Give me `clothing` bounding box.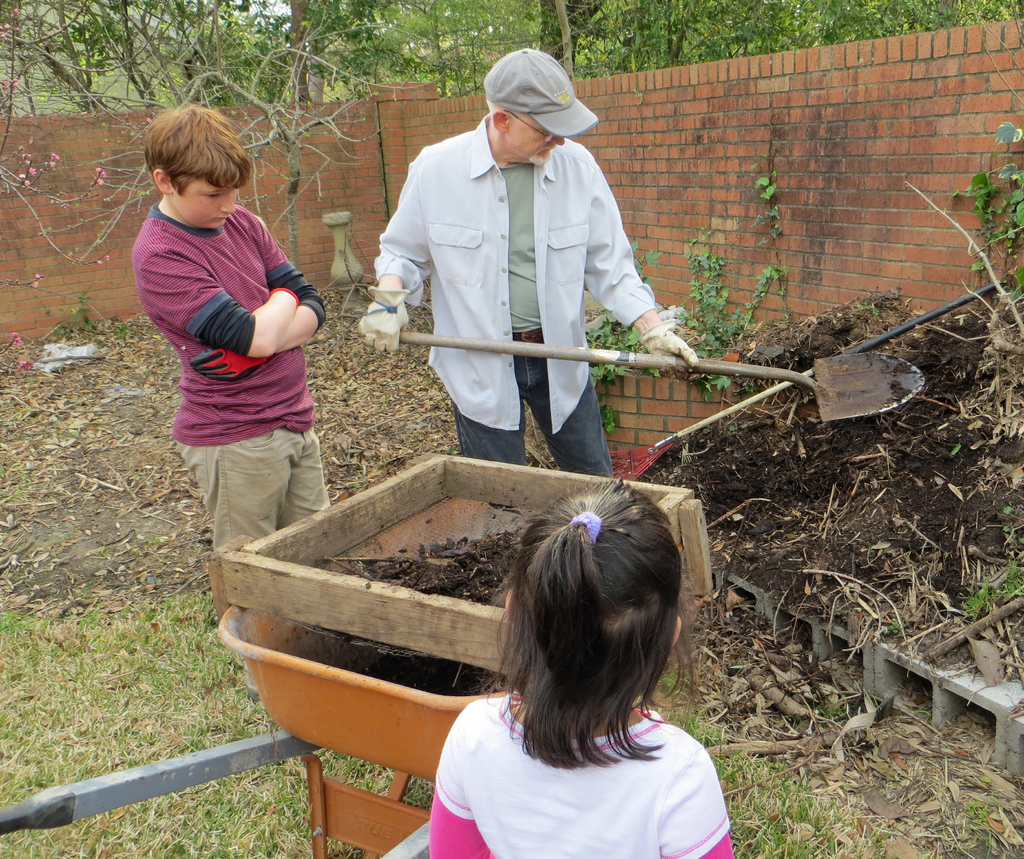
388/76/652/474.
